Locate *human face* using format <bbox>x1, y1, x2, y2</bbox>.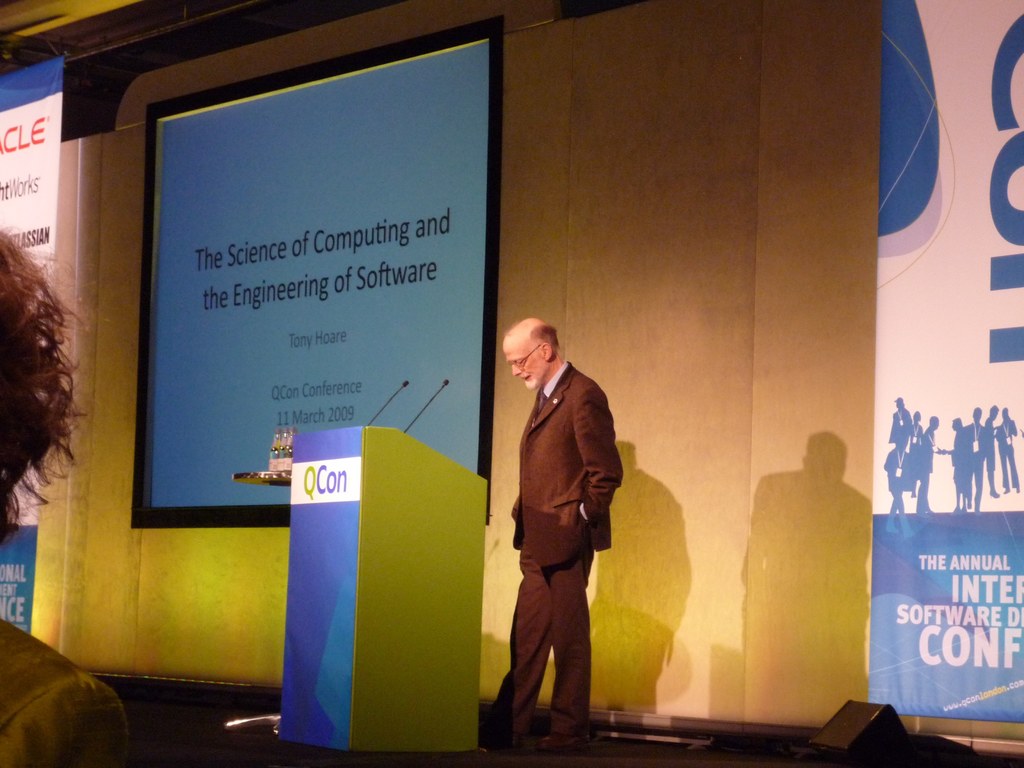
<bbox>501, 341, 548, 394</bbox>.
